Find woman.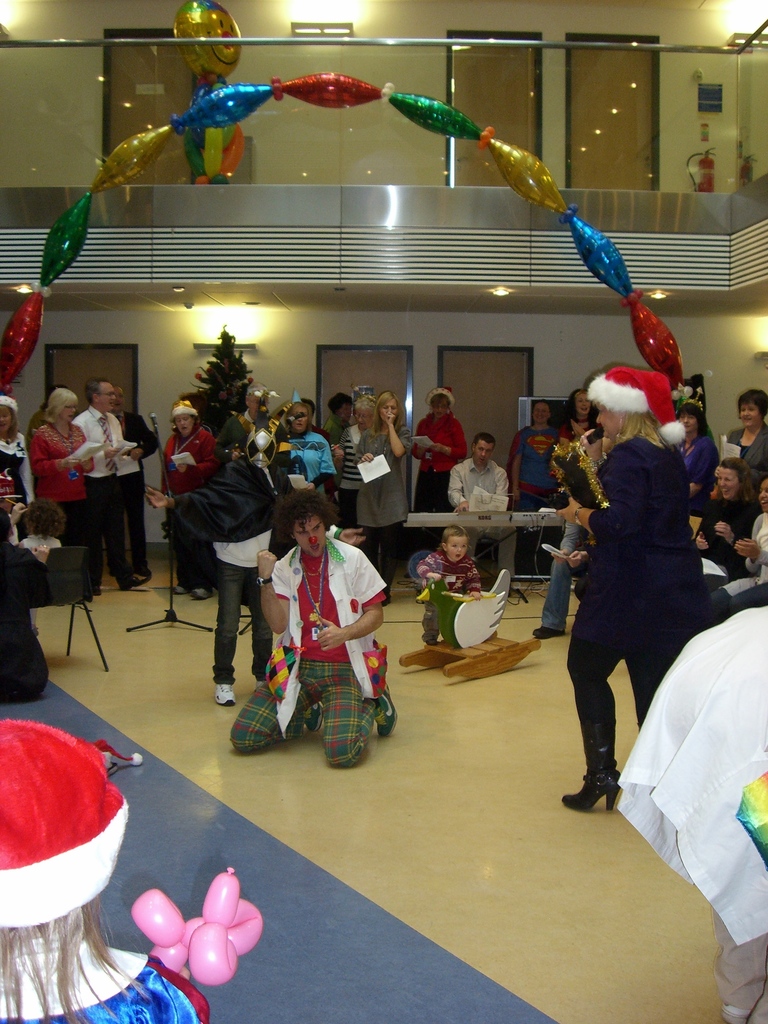
crop(350, 390, 413, 605).
